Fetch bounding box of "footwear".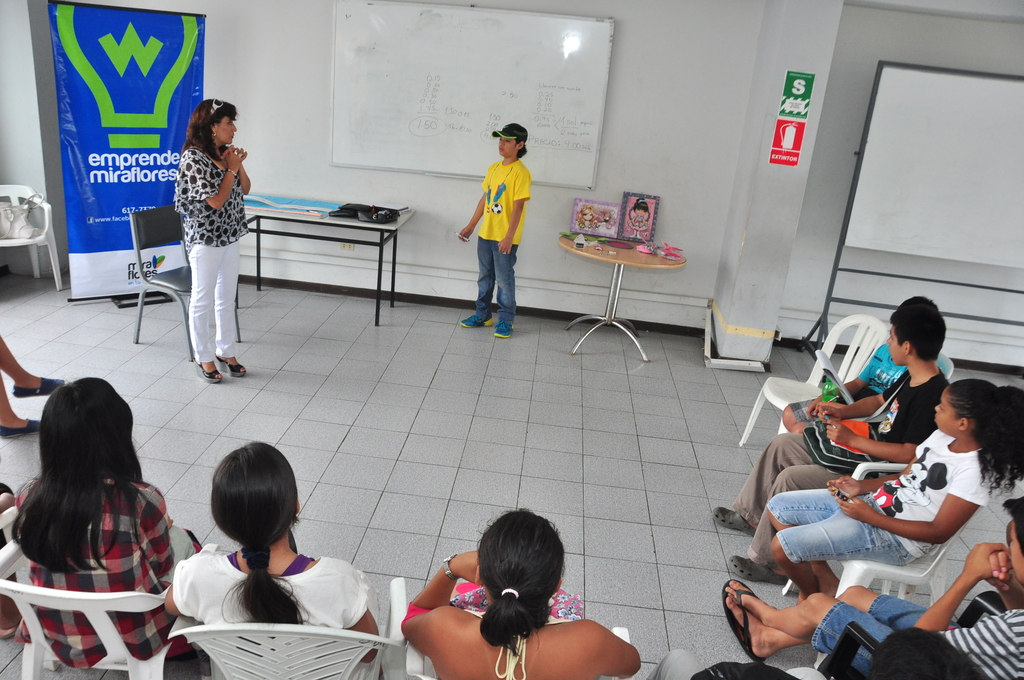
Bbox: bbox=[220, 350, 244, 373].
